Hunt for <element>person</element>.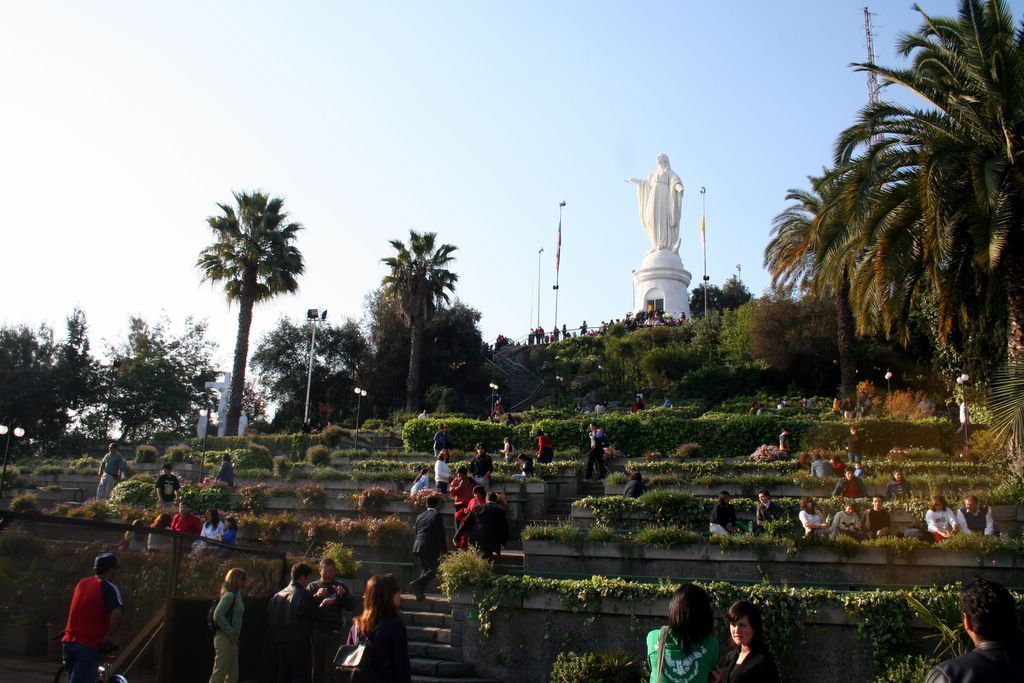
Hunted down at (218, 452, 238, 497).
